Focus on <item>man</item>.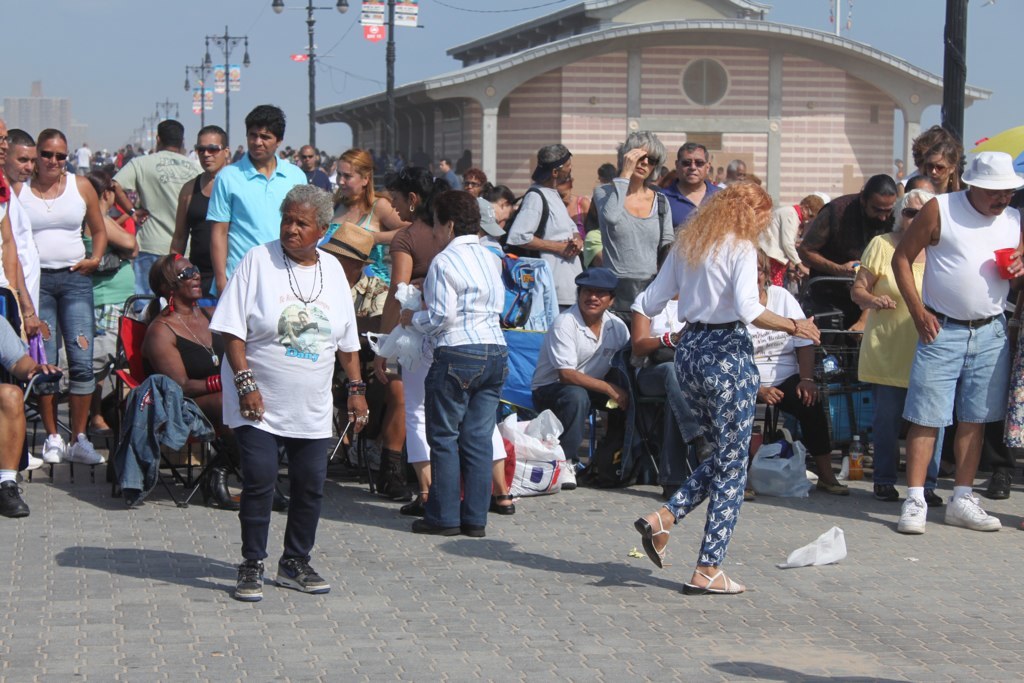
Focused at [left=793, top=172, right=900, bottom=331].
